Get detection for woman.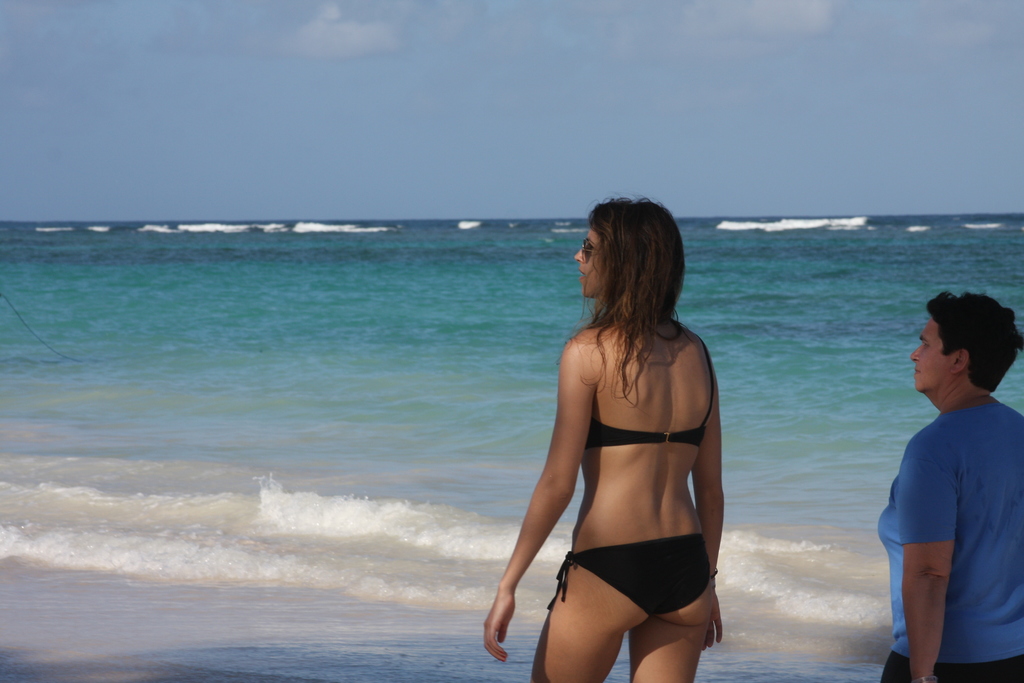
Detection: region(500, 199, 751, 676).
